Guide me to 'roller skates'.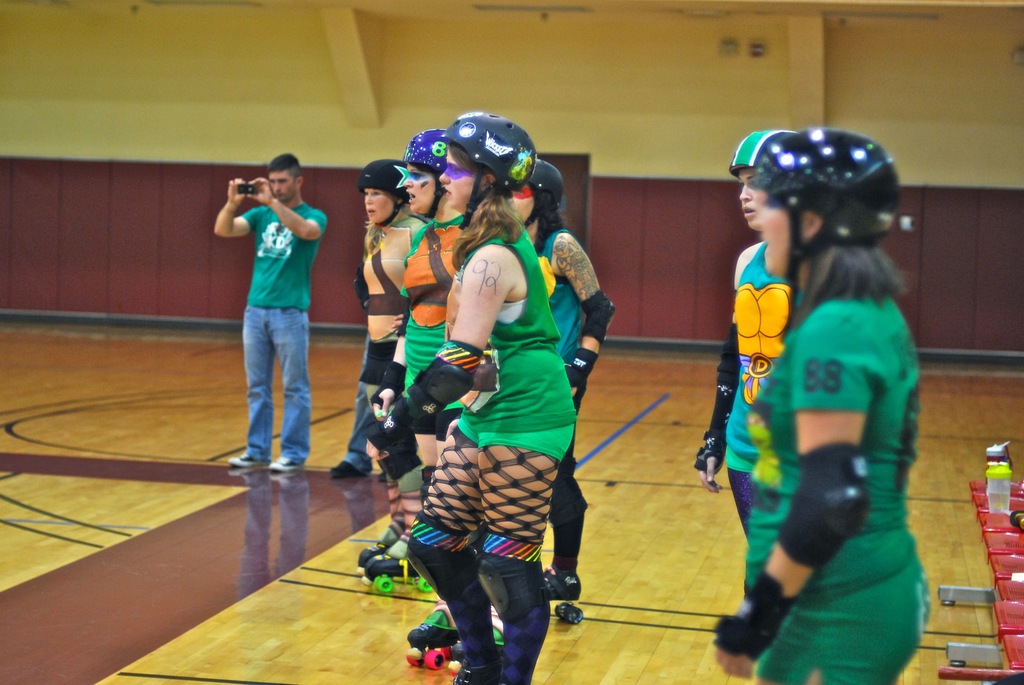
Guidance: 540:565:582:627.
